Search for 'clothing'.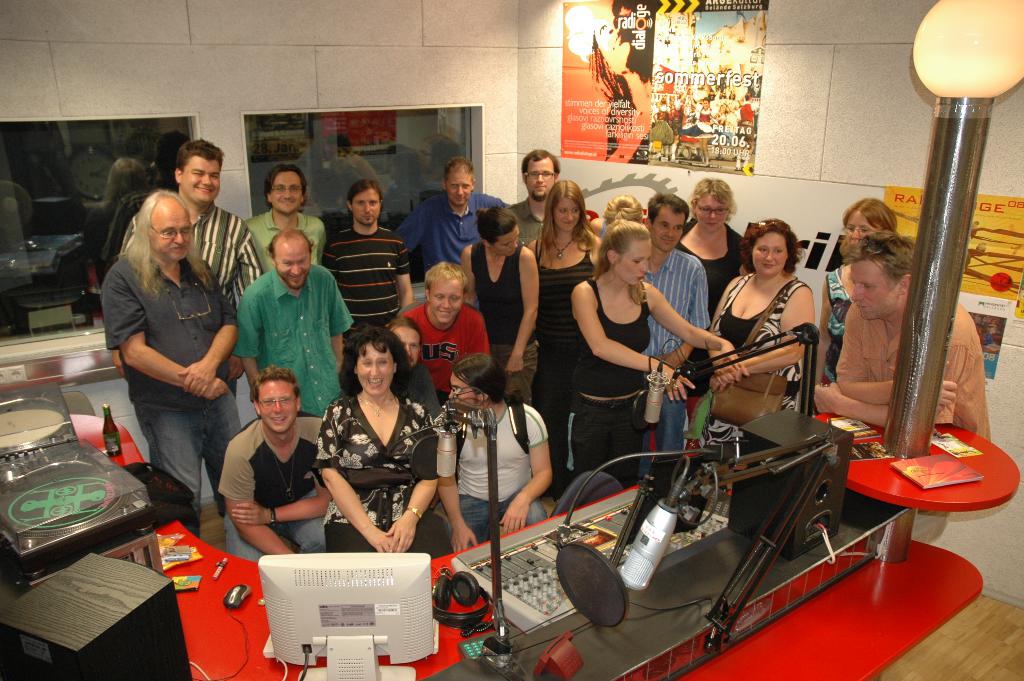
Found at [218, 421, 321, 561].
